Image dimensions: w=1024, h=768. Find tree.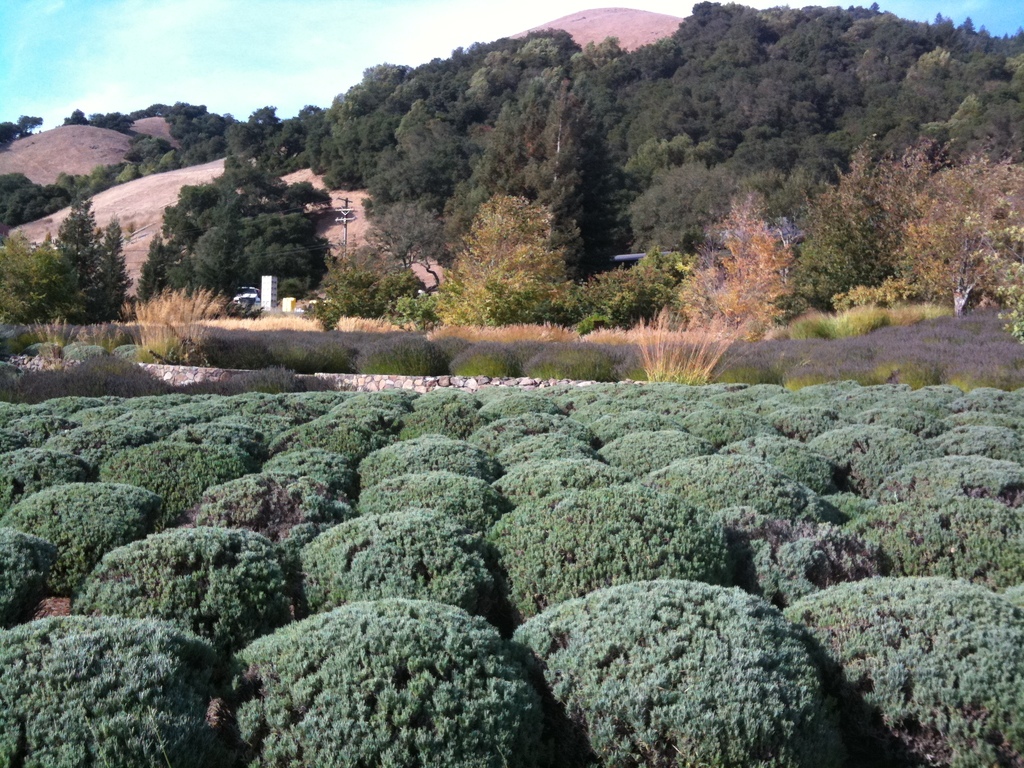
bbox=(626, 167, 751, 261).
